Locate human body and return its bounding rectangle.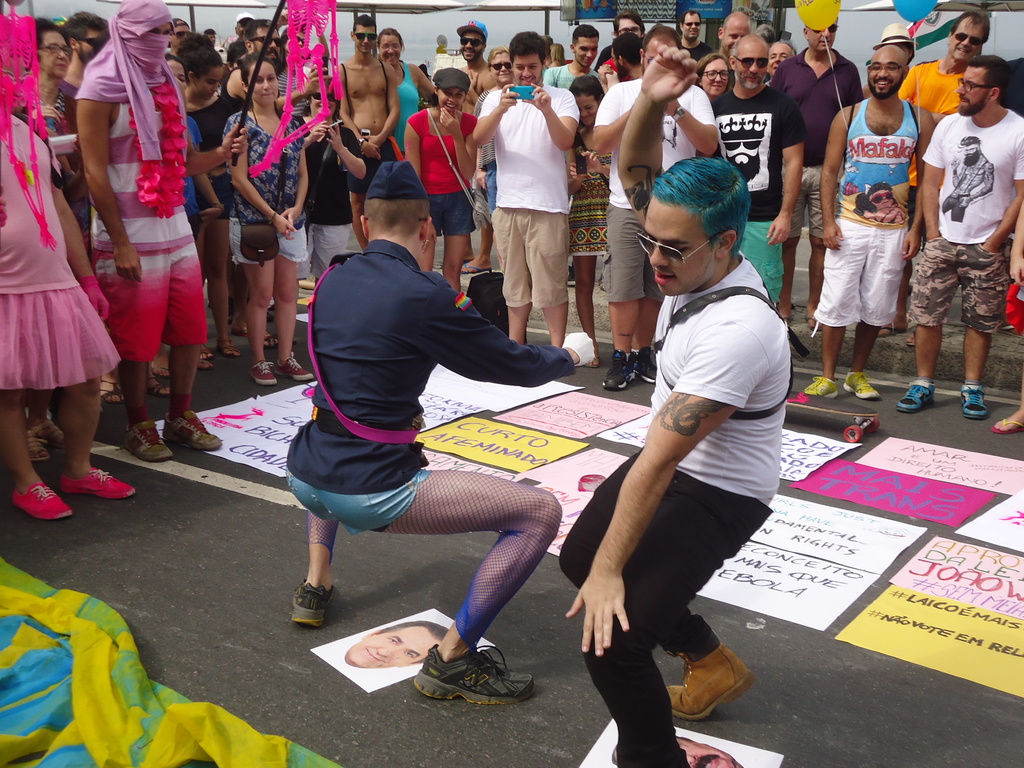
select_region(892, 56, 966, 342).
